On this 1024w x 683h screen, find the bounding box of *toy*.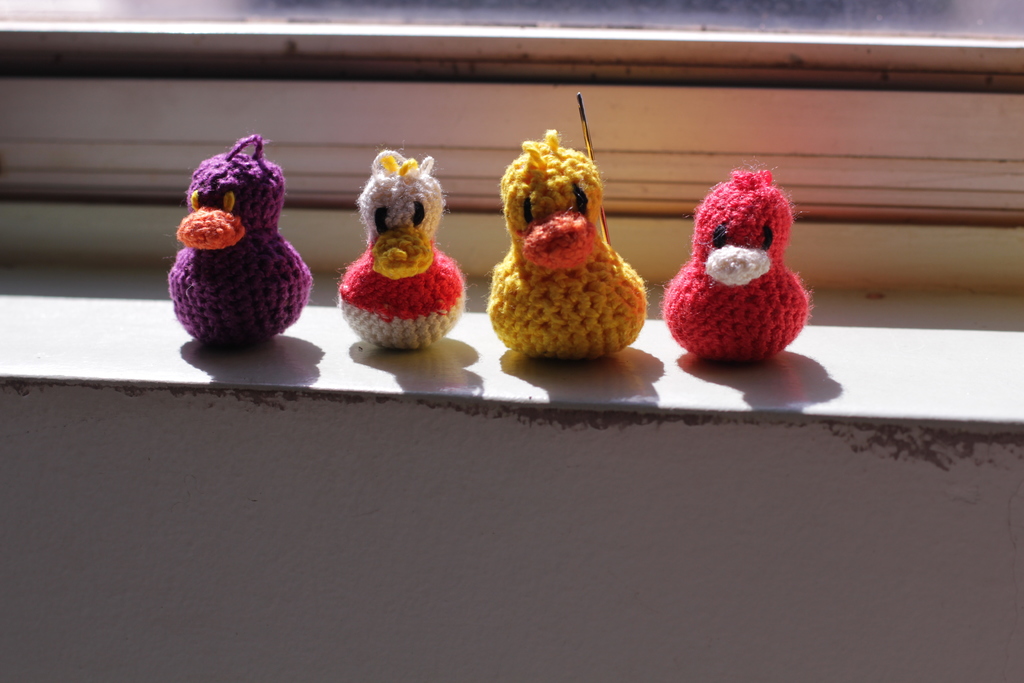
Bounding box: bbox(162, 126, 319, 364).
